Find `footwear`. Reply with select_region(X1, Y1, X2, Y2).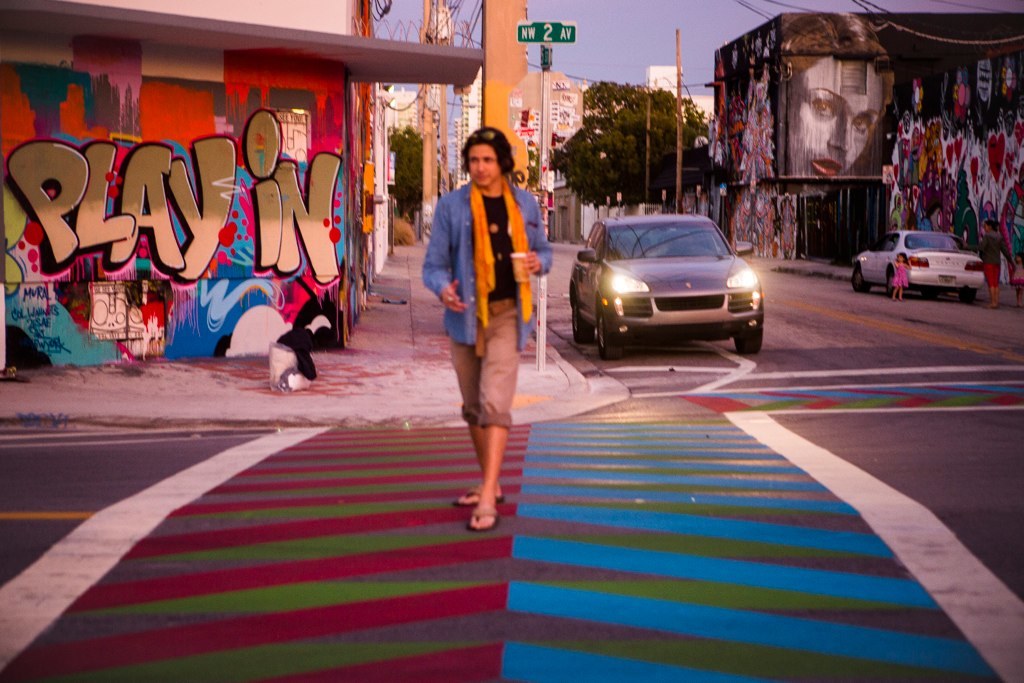
select_region(455, 485, 505, 509).
